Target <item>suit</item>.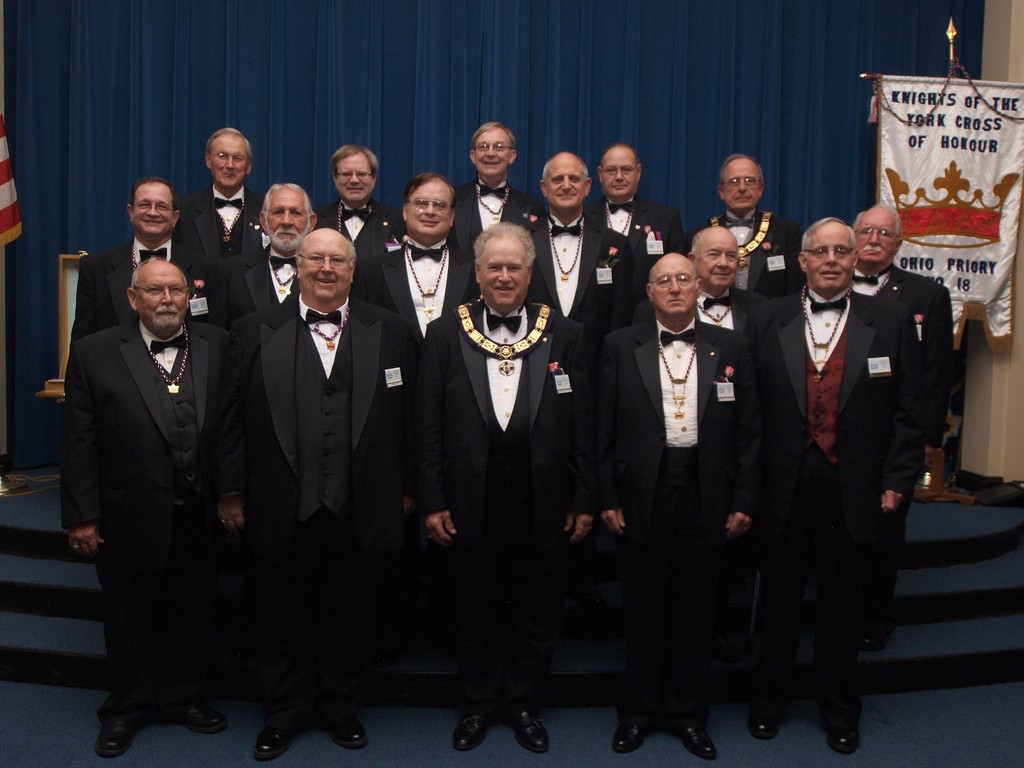
Target region: Rect(744, 192, 921, 732).
